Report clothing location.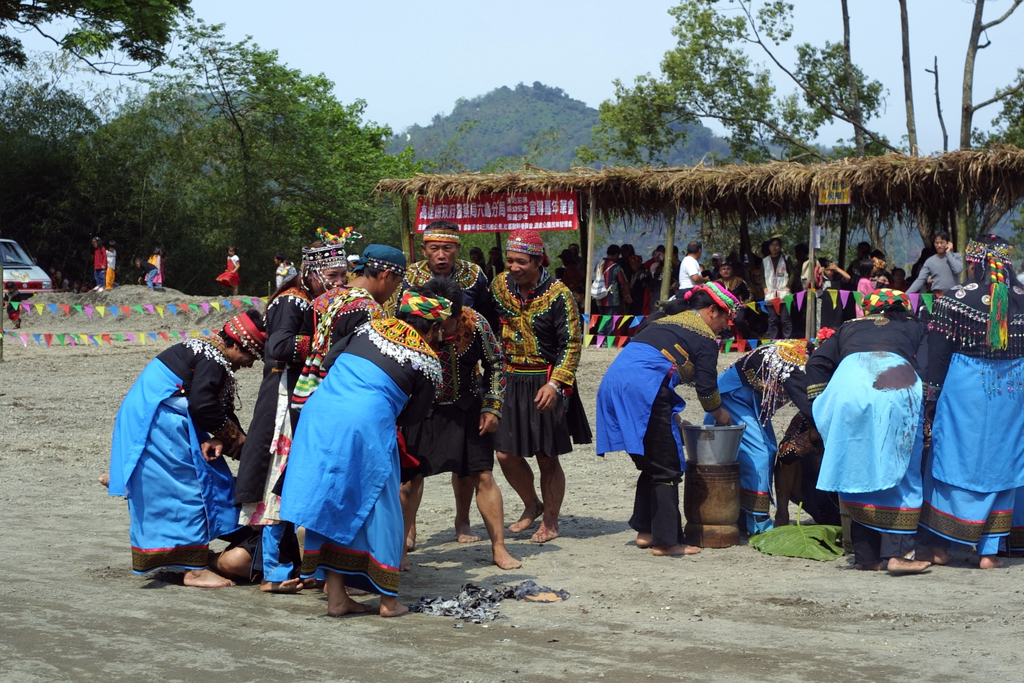
Report: x1=259 y1=283 x2=309 y2=587.
